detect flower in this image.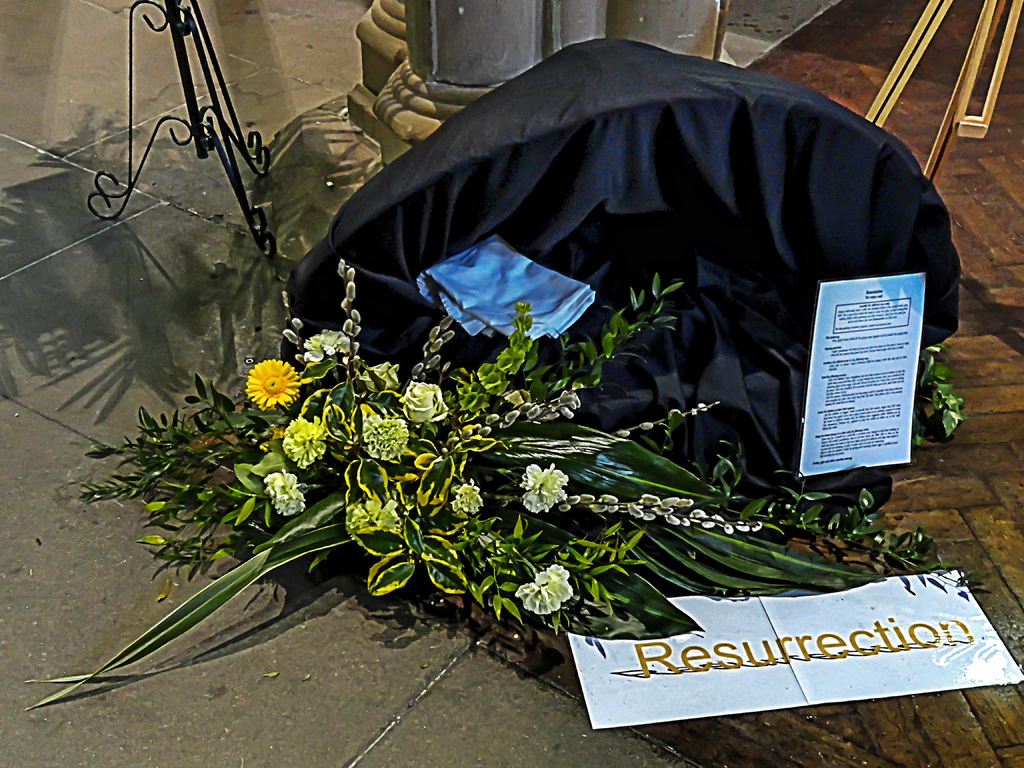
Detection: select_region(517, 458, 568, 519).
